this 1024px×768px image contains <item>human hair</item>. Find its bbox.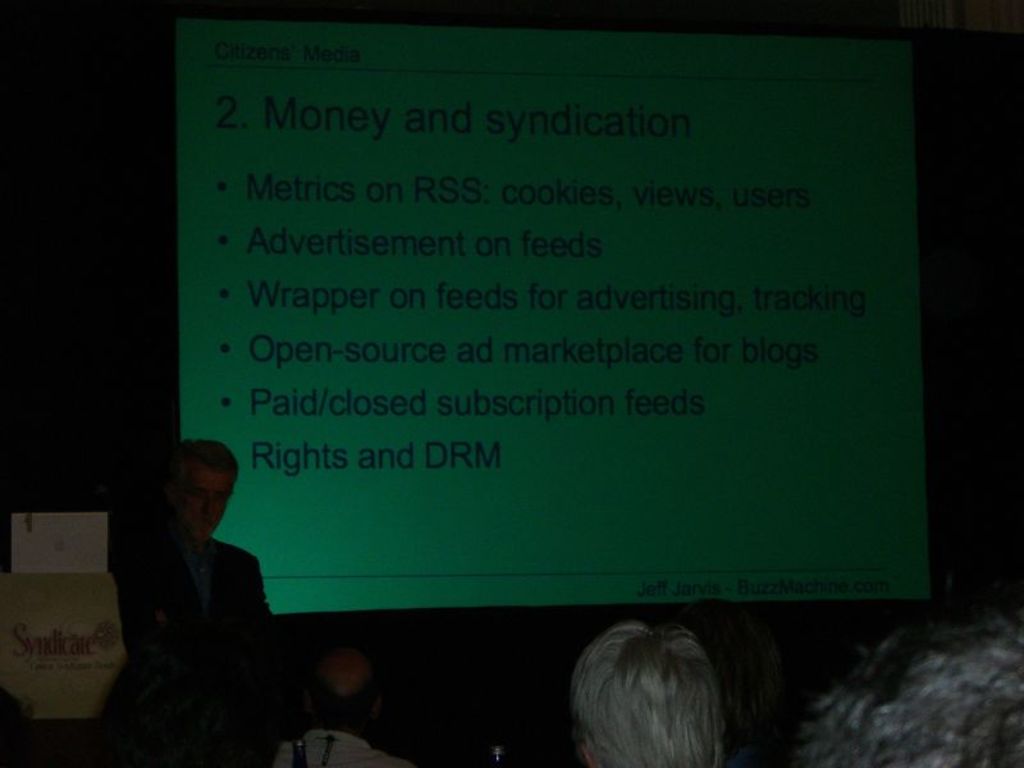
detection(172, 438, 238, 493).
